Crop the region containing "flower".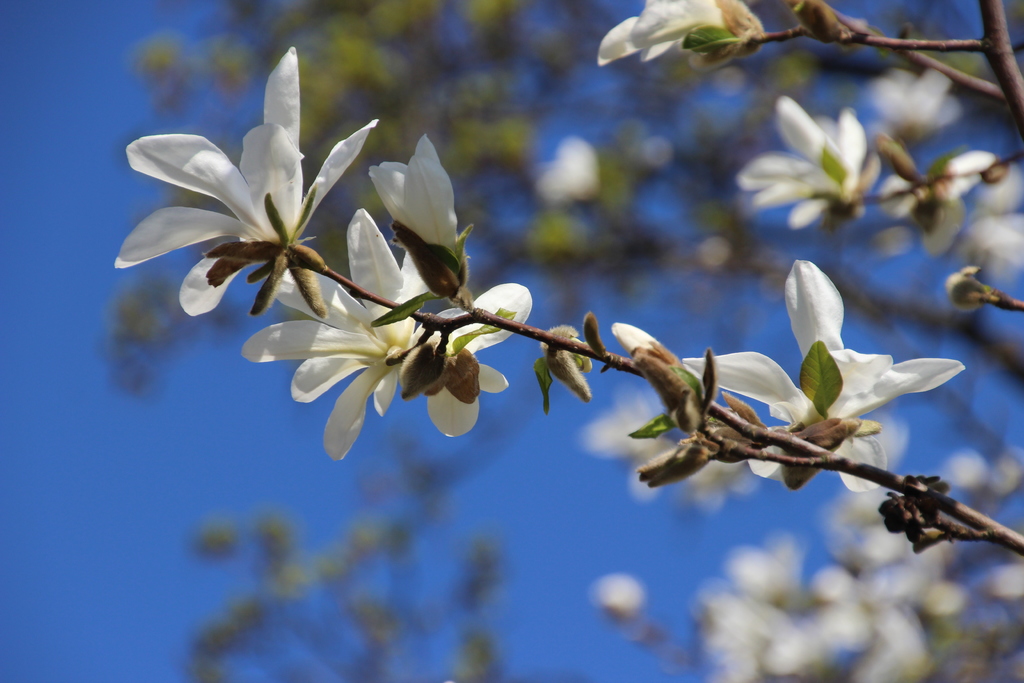
Crop region: crop(598, 0, 769, 67).
